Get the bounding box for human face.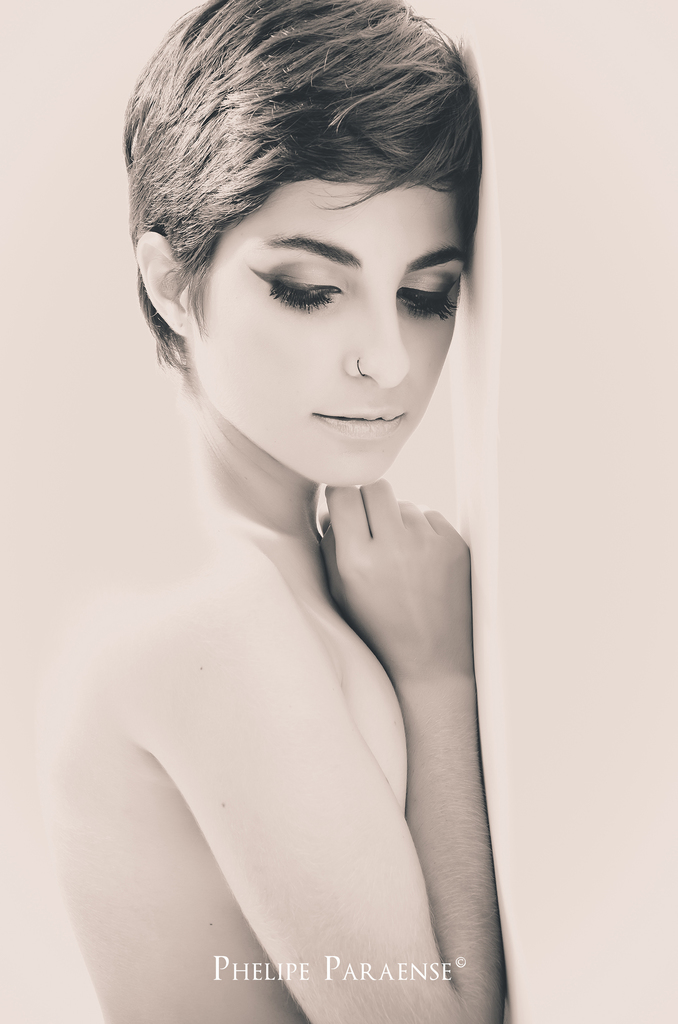
detection(188, 182, 466, 488).
